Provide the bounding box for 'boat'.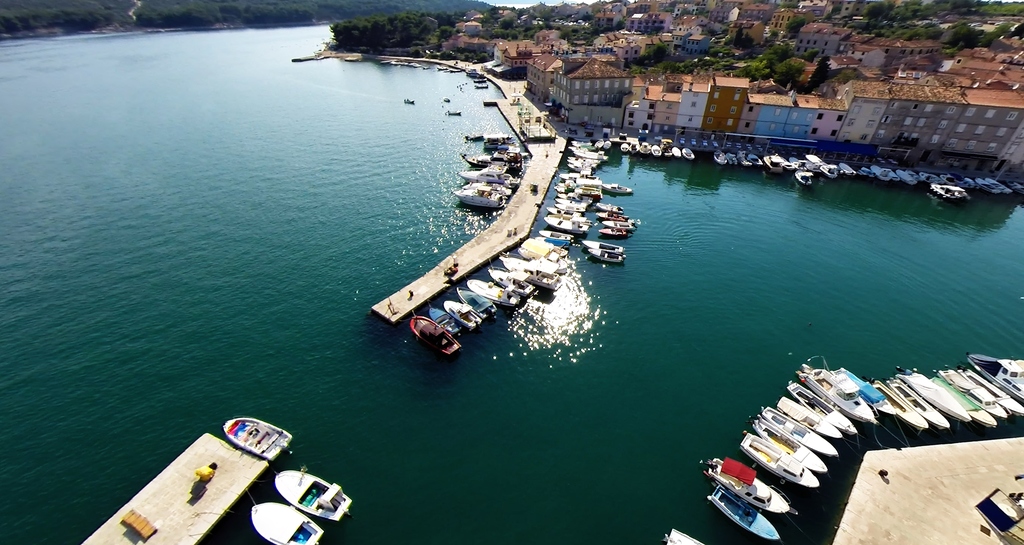
(570,164,585,170).
